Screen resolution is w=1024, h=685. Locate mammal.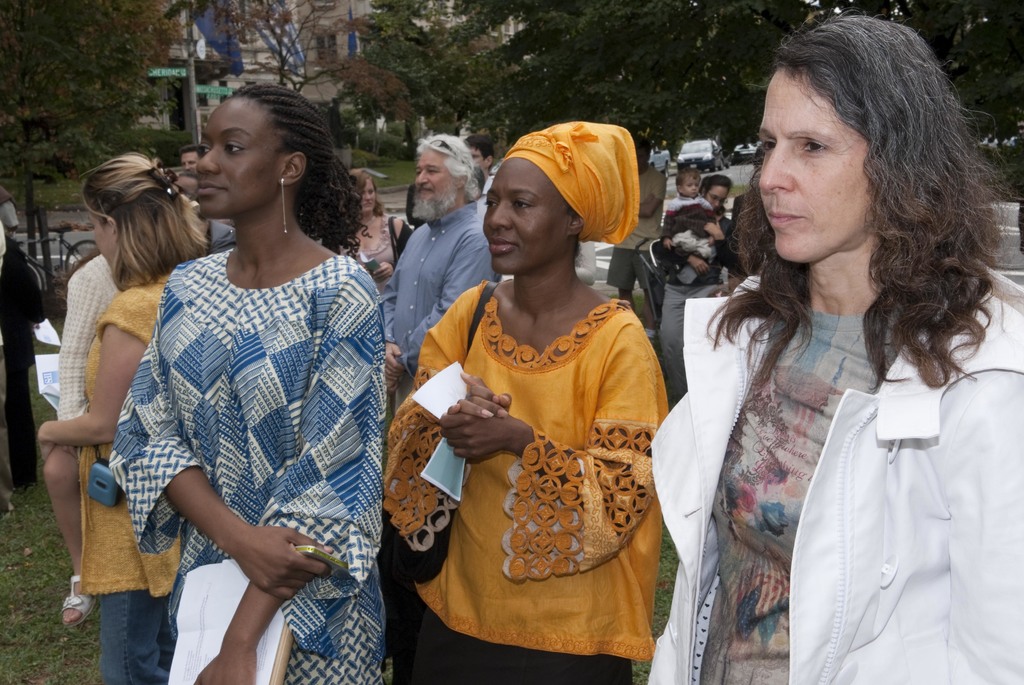
bbox(667, 168, 719, 269).
